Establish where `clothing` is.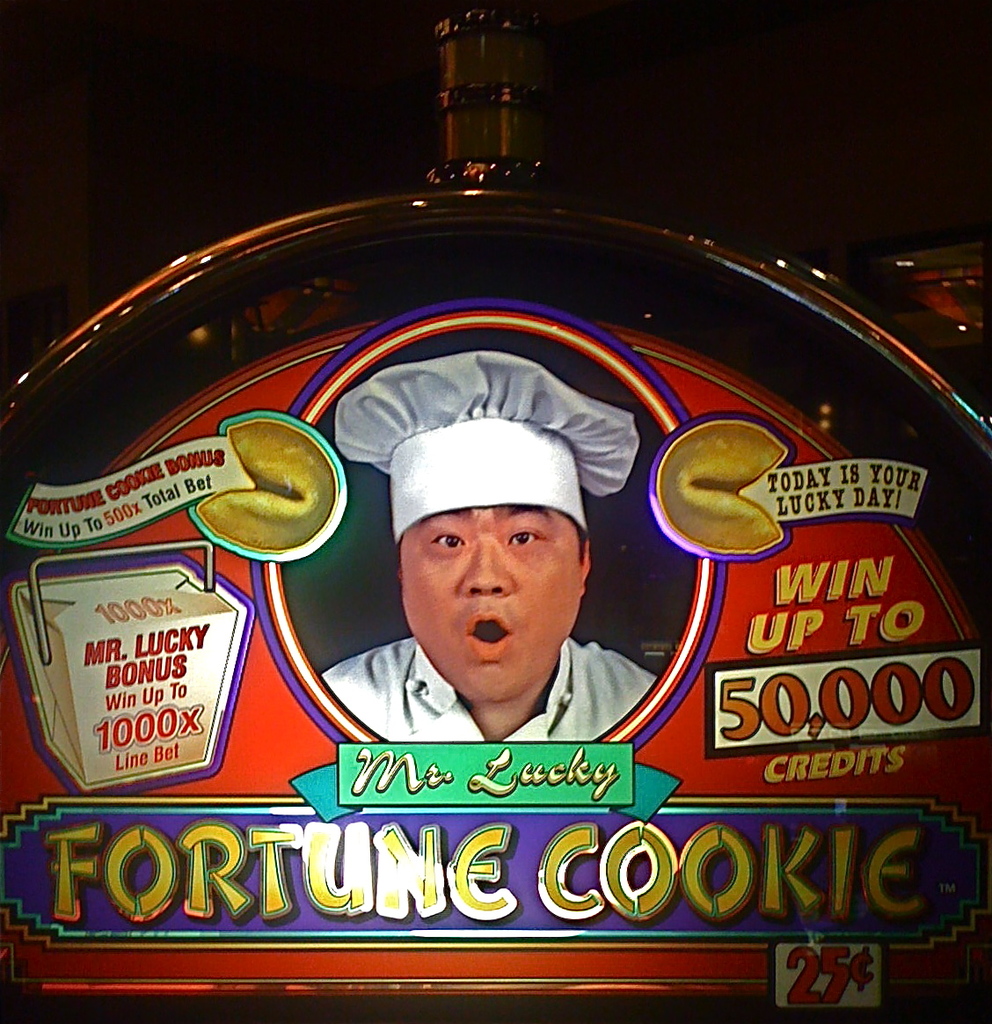
Established at BBox(319, 630, 659, 744).
